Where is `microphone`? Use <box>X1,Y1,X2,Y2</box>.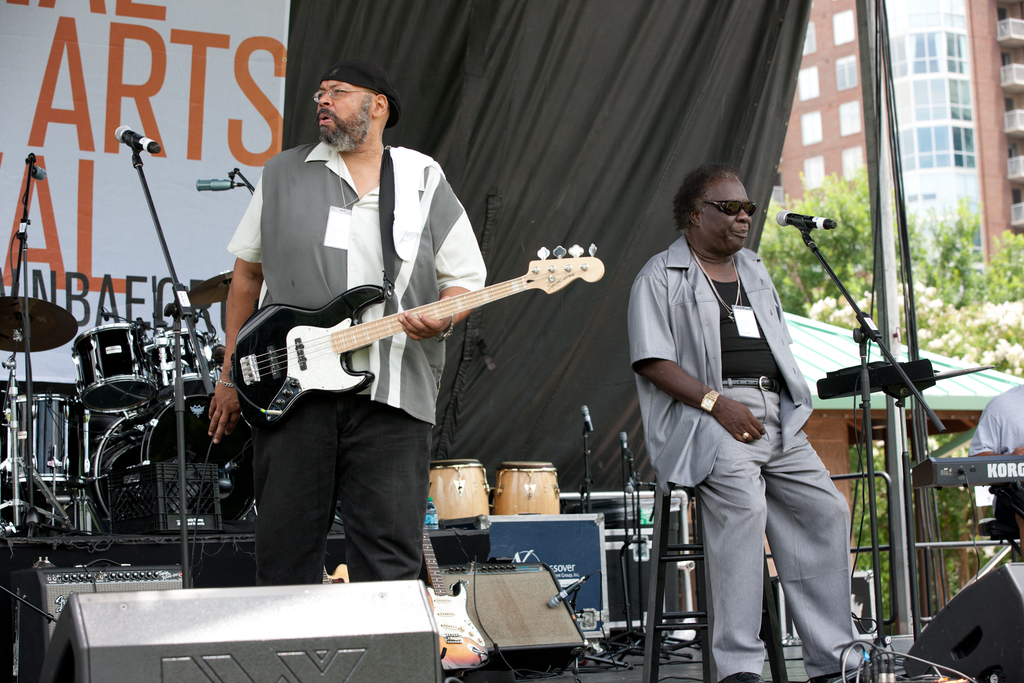
<box>582,406,595,431</box>.
